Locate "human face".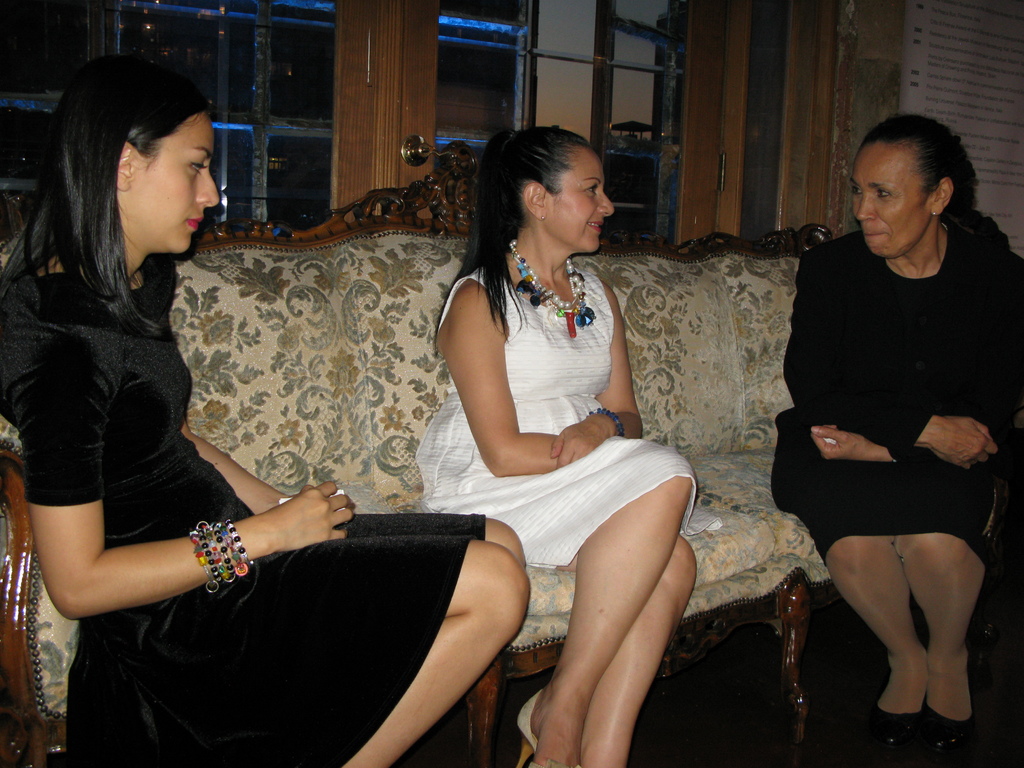
Bounding box: rect(130, 112, 218, 257).
